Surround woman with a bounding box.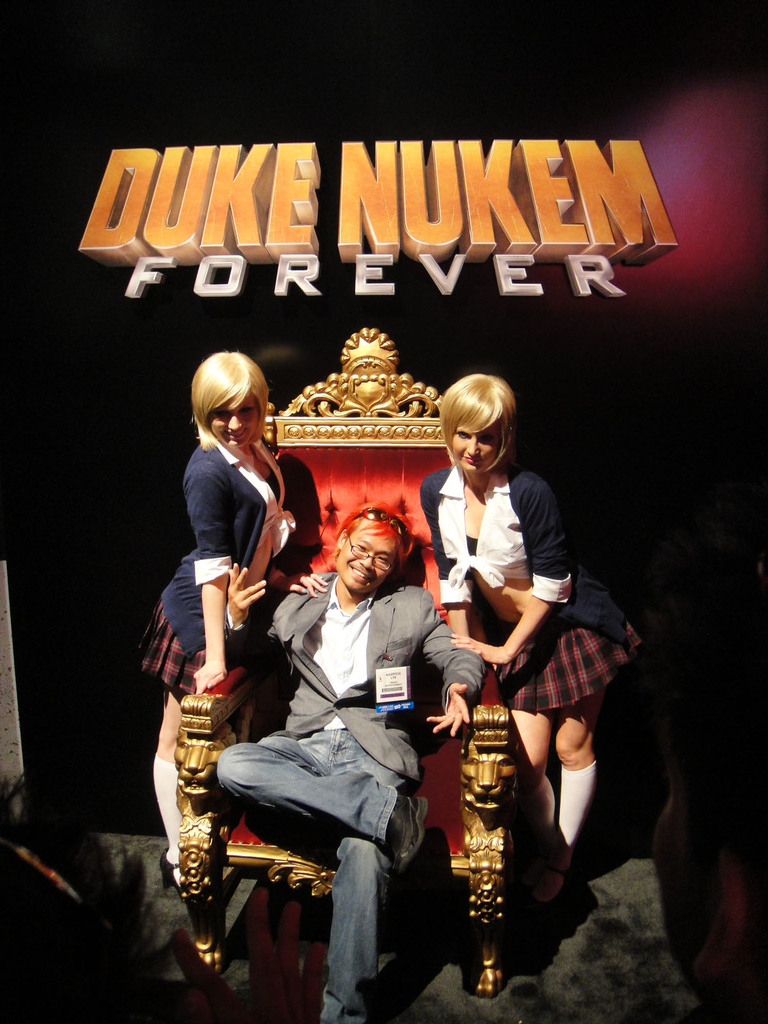
{"left": 146, "top": 348, "right": 303, "bottom": 888}.
